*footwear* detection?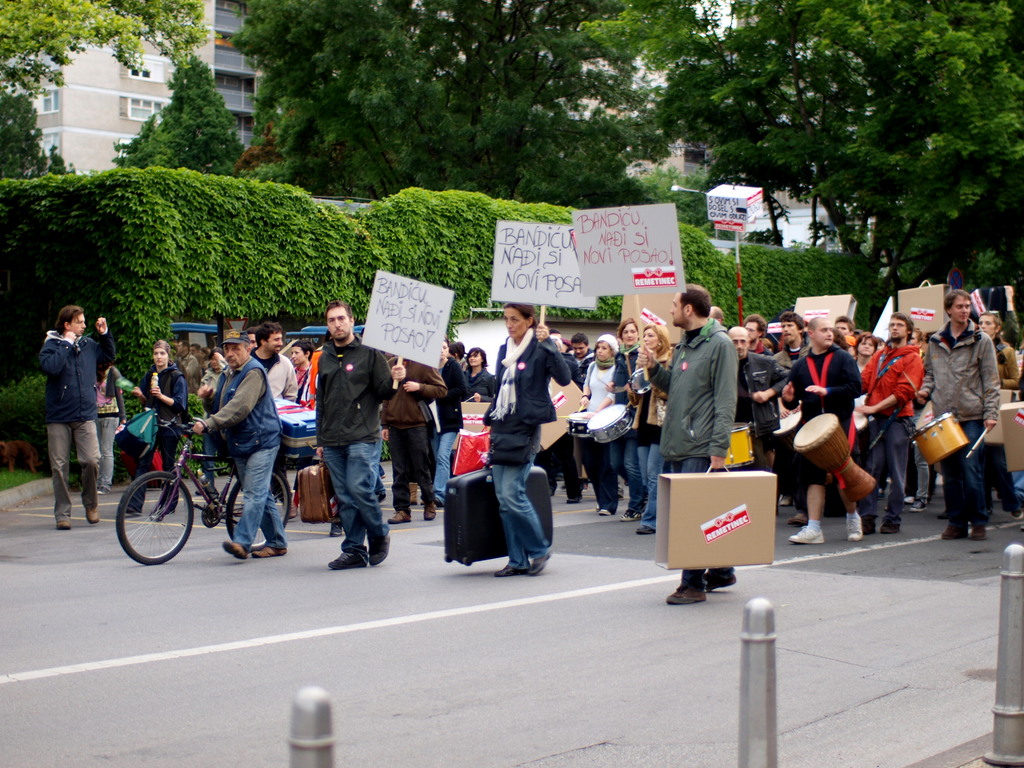
845:516:863:541
